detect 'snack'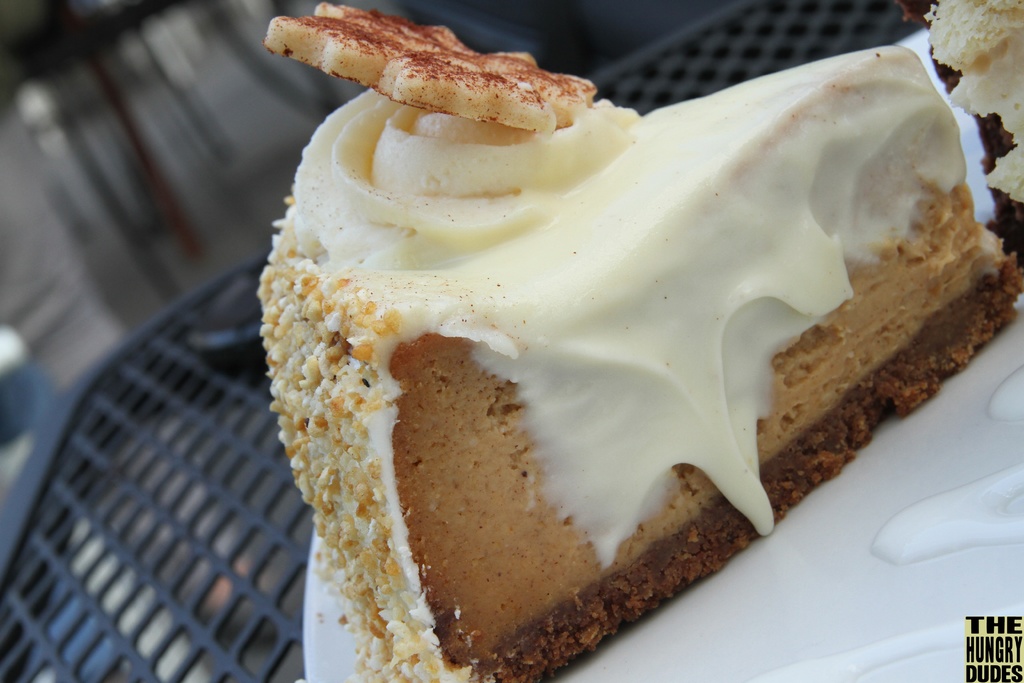
269, 46, 938, 647
